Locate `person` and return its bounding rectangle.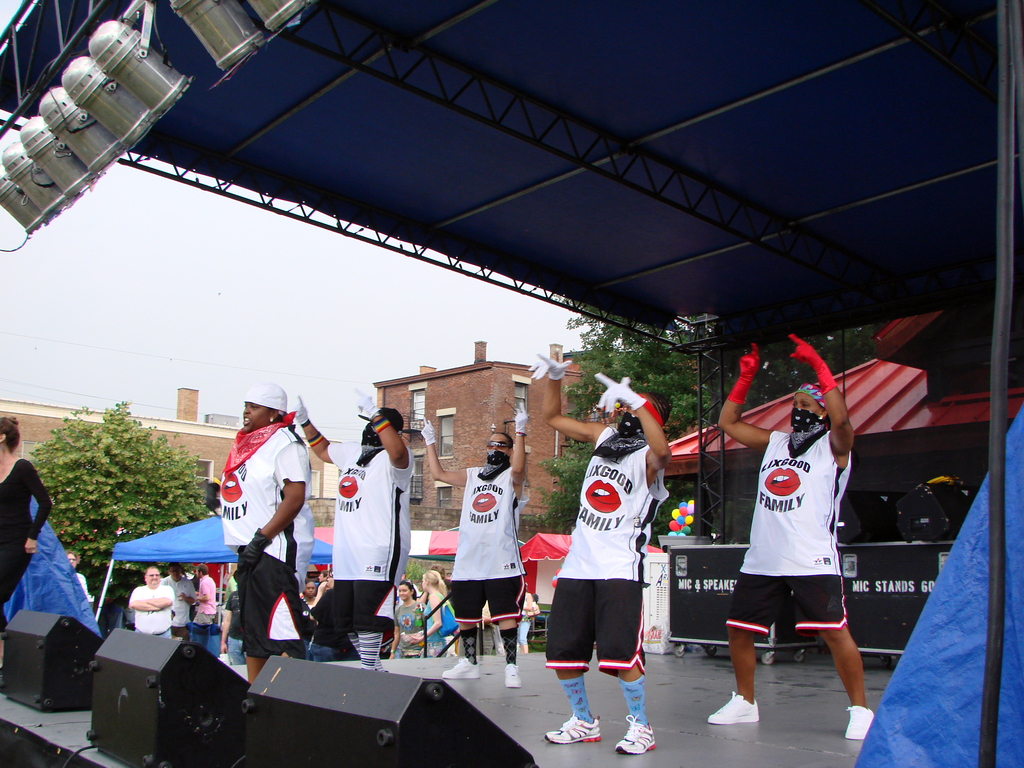
0:415:54:669.
